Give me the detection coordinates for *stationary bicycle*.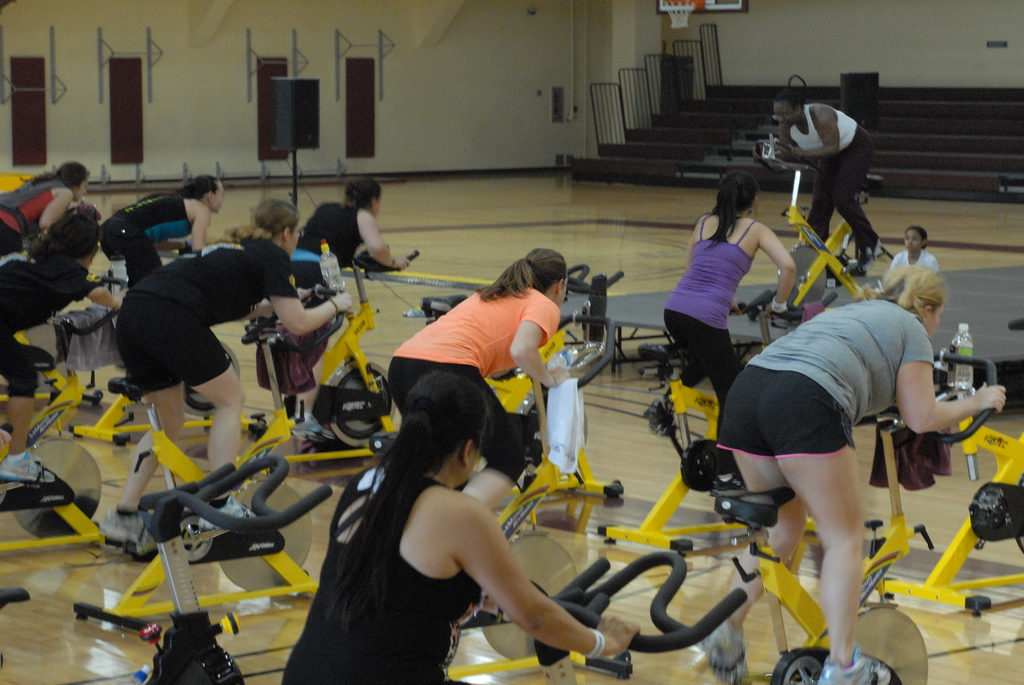
Rect(749, 134, 897, 326).
